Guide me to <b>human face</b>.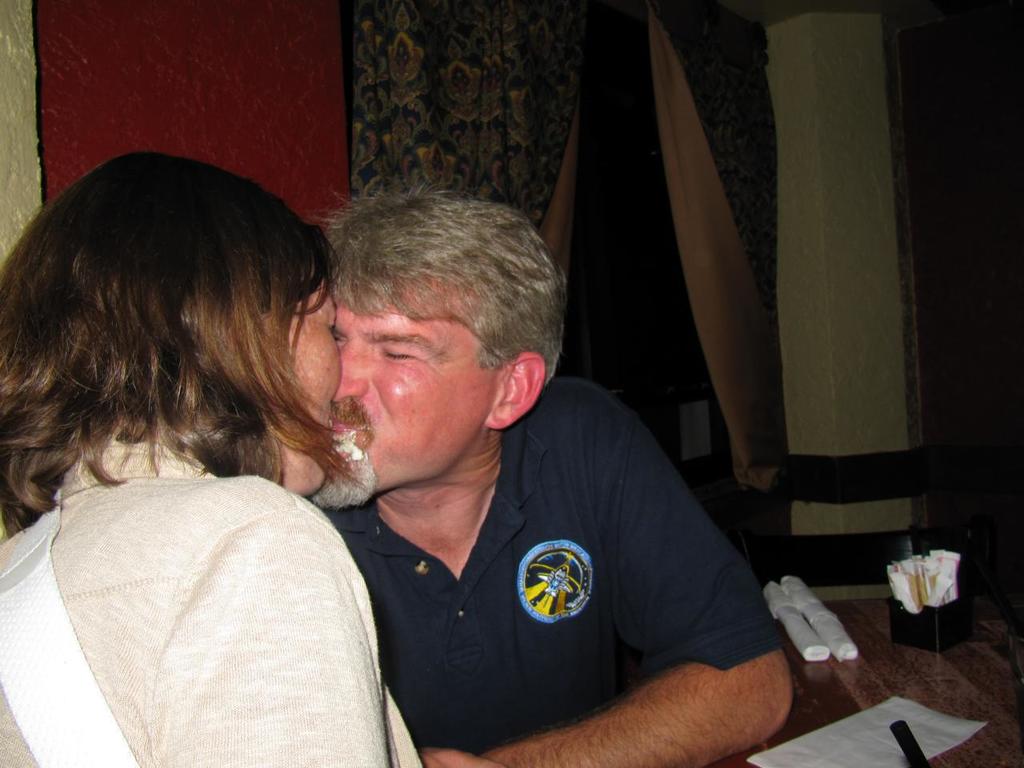
Guidance: 274:282:338:490.
